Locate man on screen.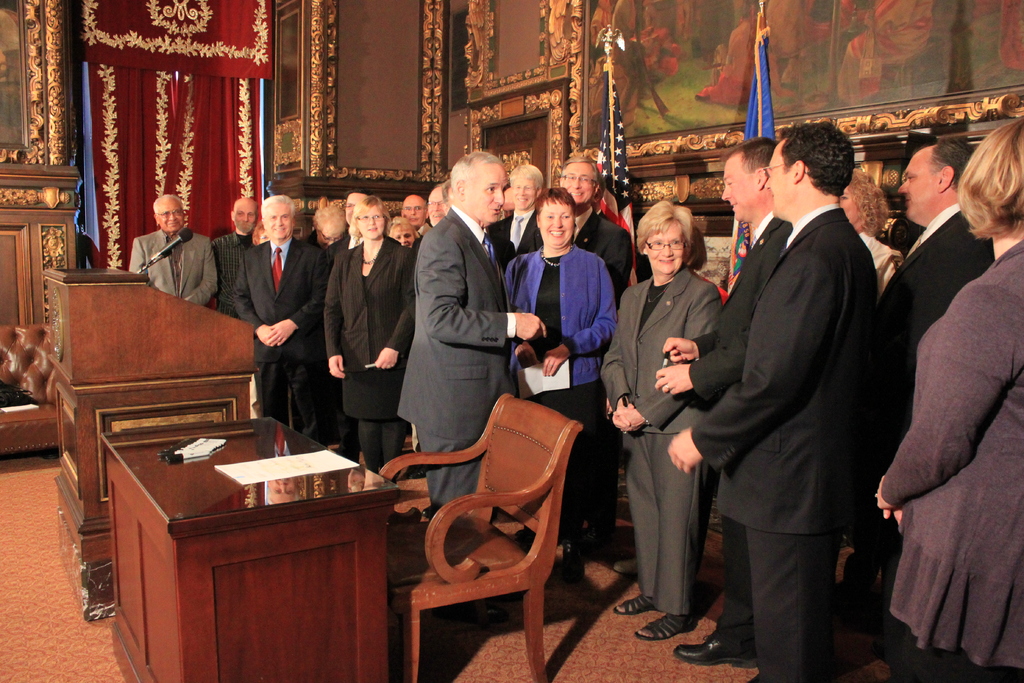
On screen at bbox=(662, 120, 882, 682).
